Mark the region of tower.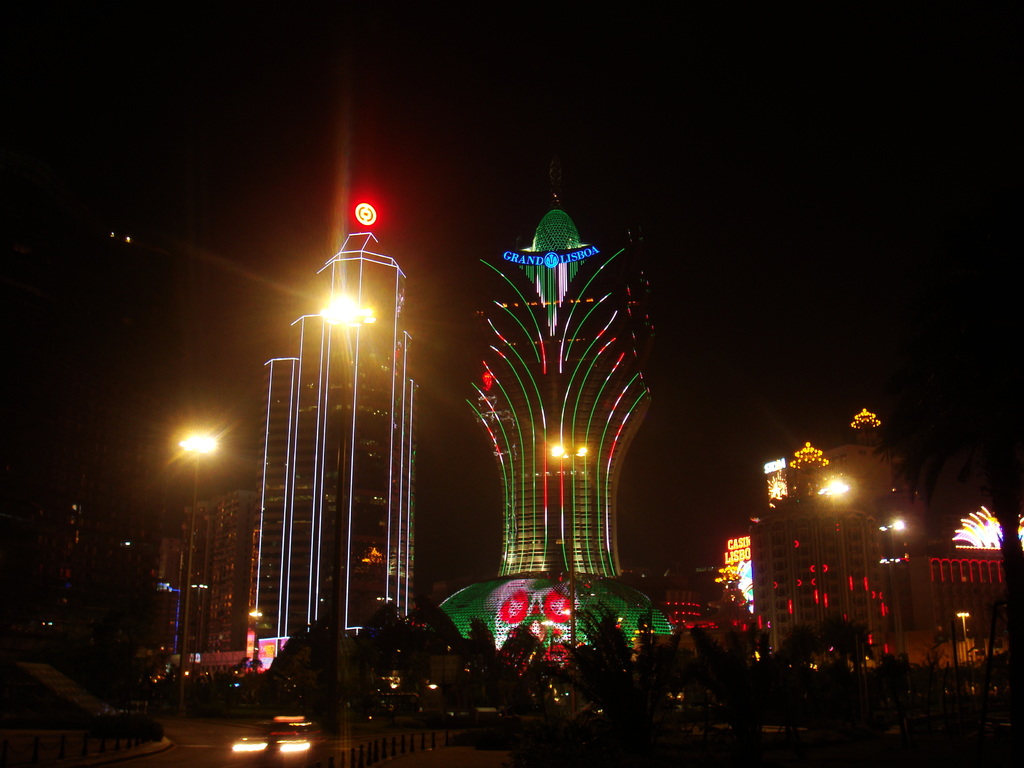
Region: left=789, top=419, right=856, bottom=495.
